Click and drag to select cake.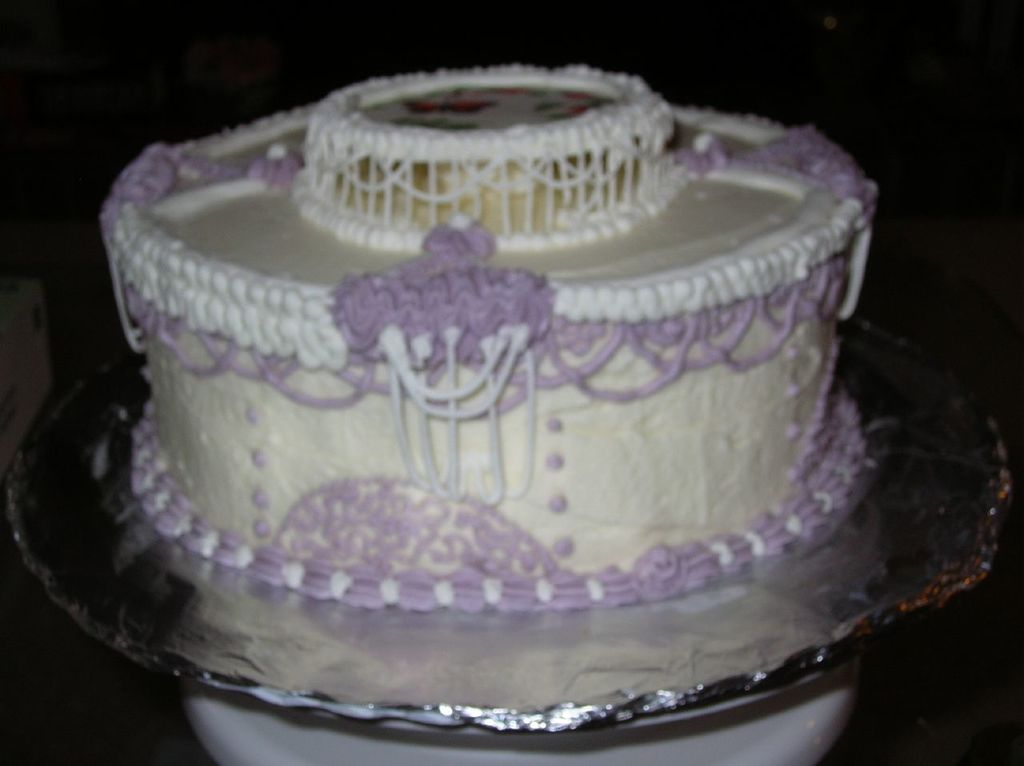
Selection: [98, 65, 879, 612].
